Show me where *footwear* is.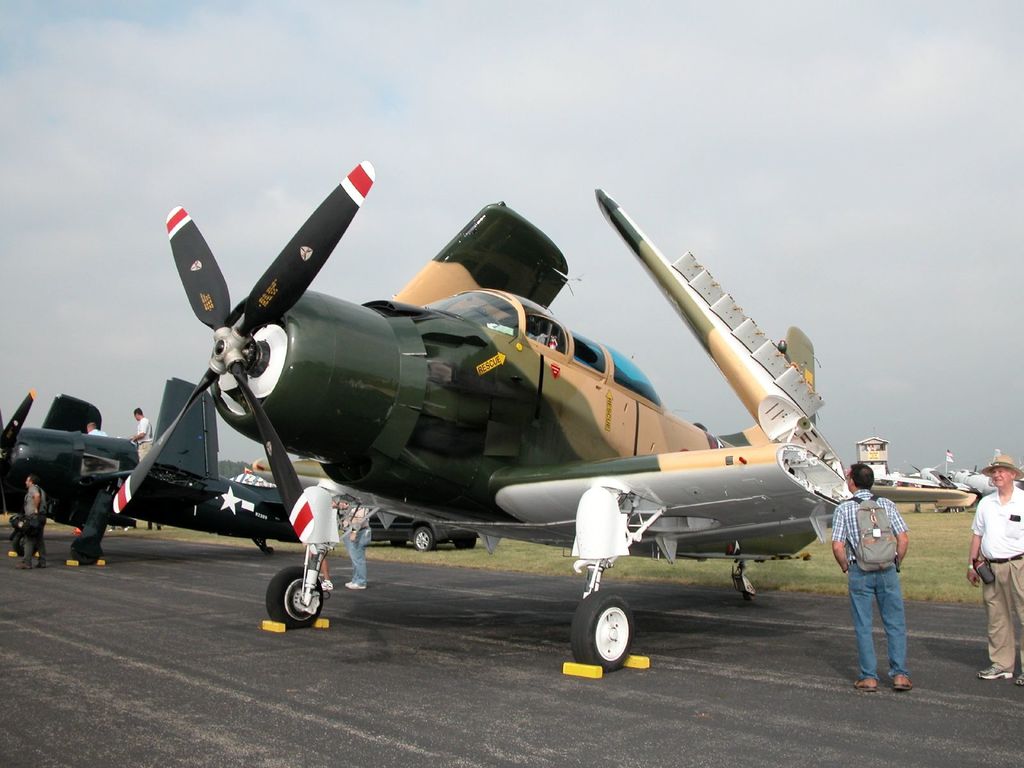
*footwear* is at bbox=(17, 563, 31, 570).
